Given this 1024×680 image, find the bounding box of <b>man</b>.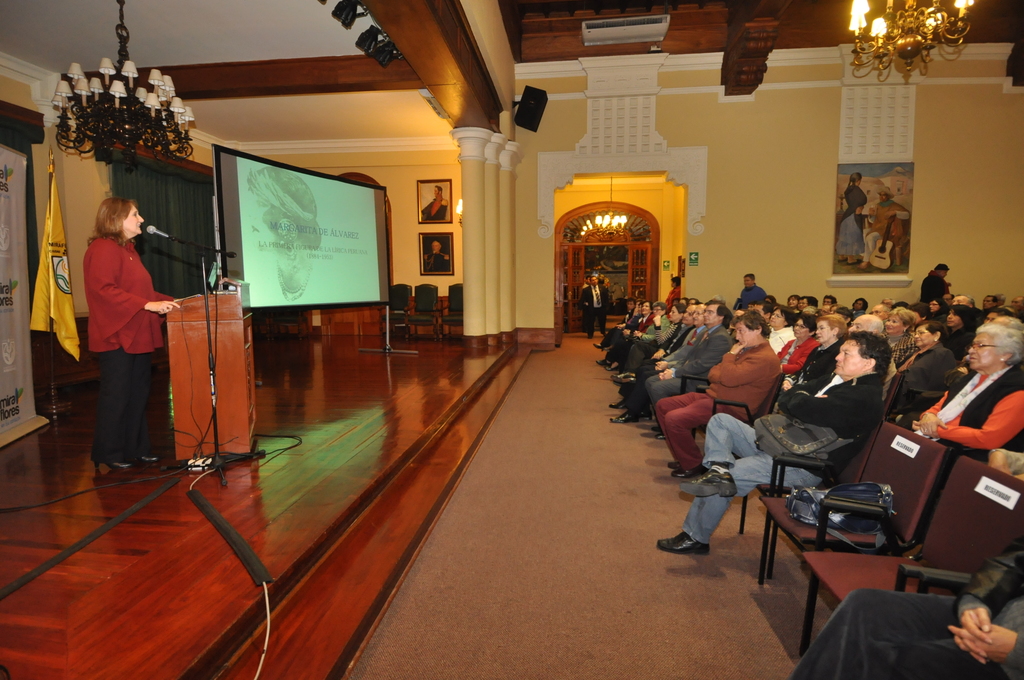
621/302/695/391.
